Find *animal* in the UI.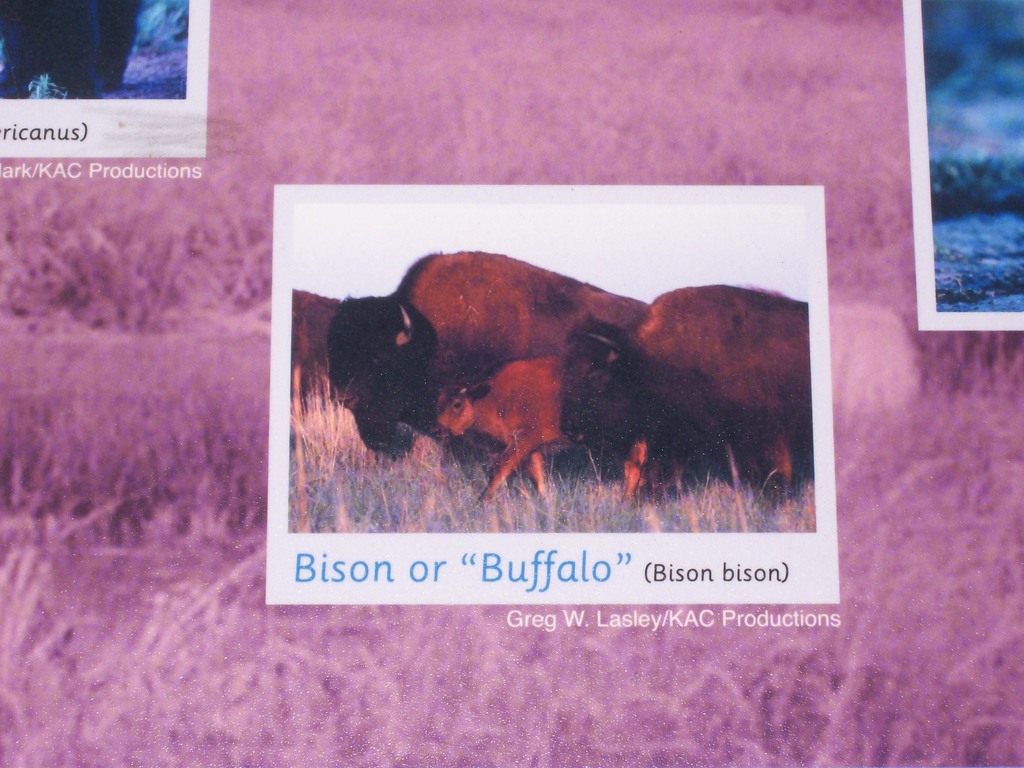
UI element at [429,346,650,509].
